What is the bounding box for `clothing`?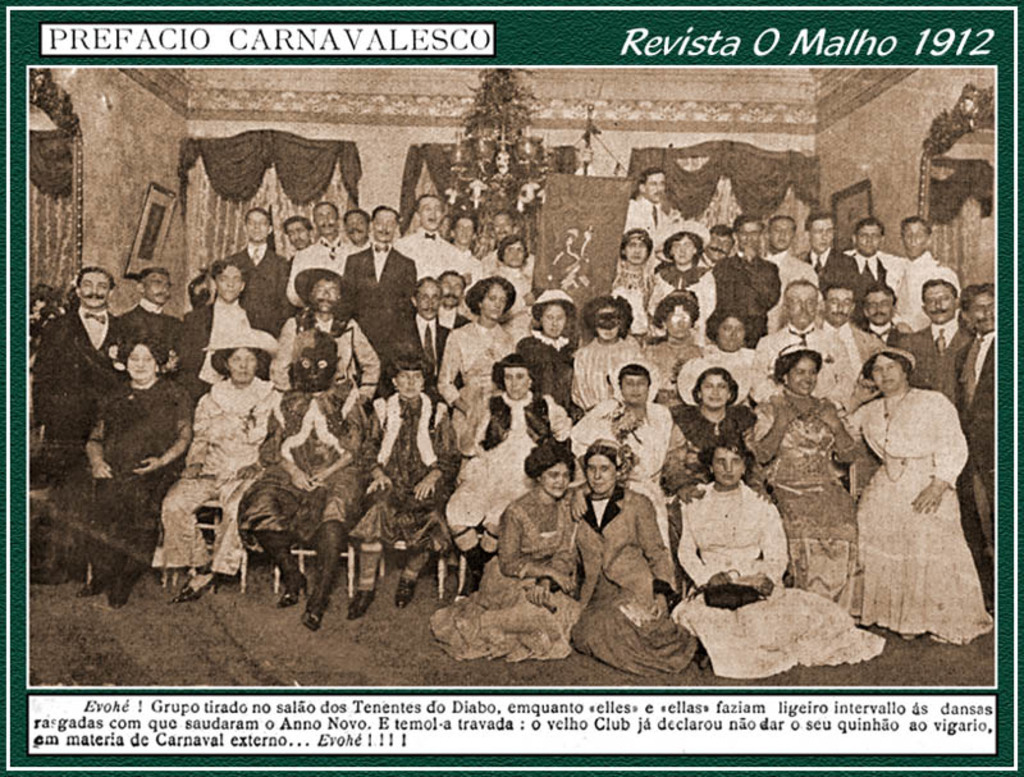
(947, 326, 992, 470).
